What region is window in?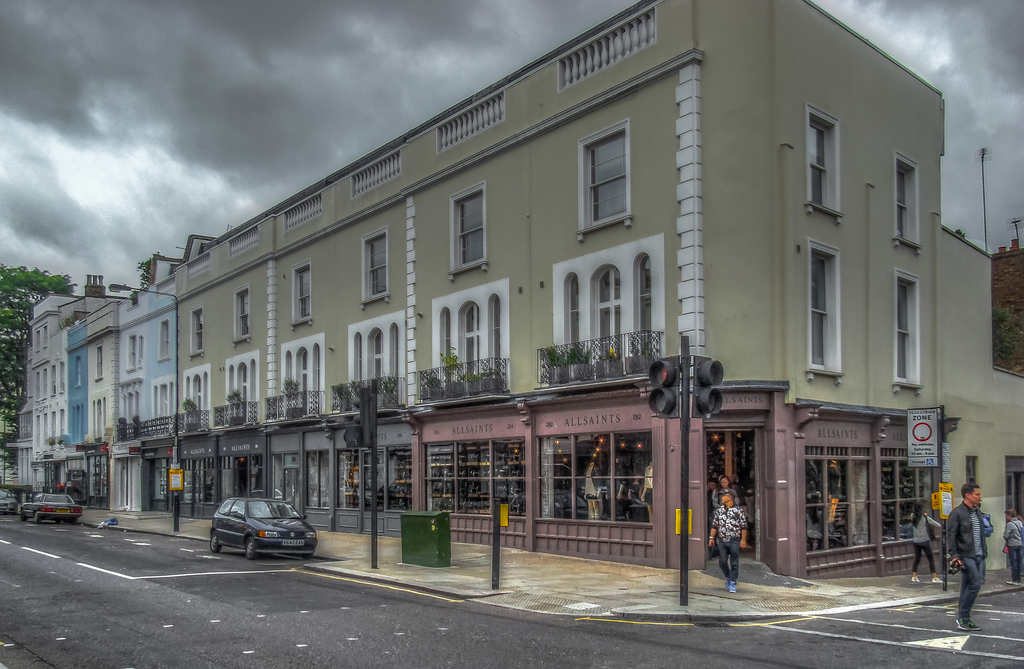
<box>364,231,390,300</box>.
